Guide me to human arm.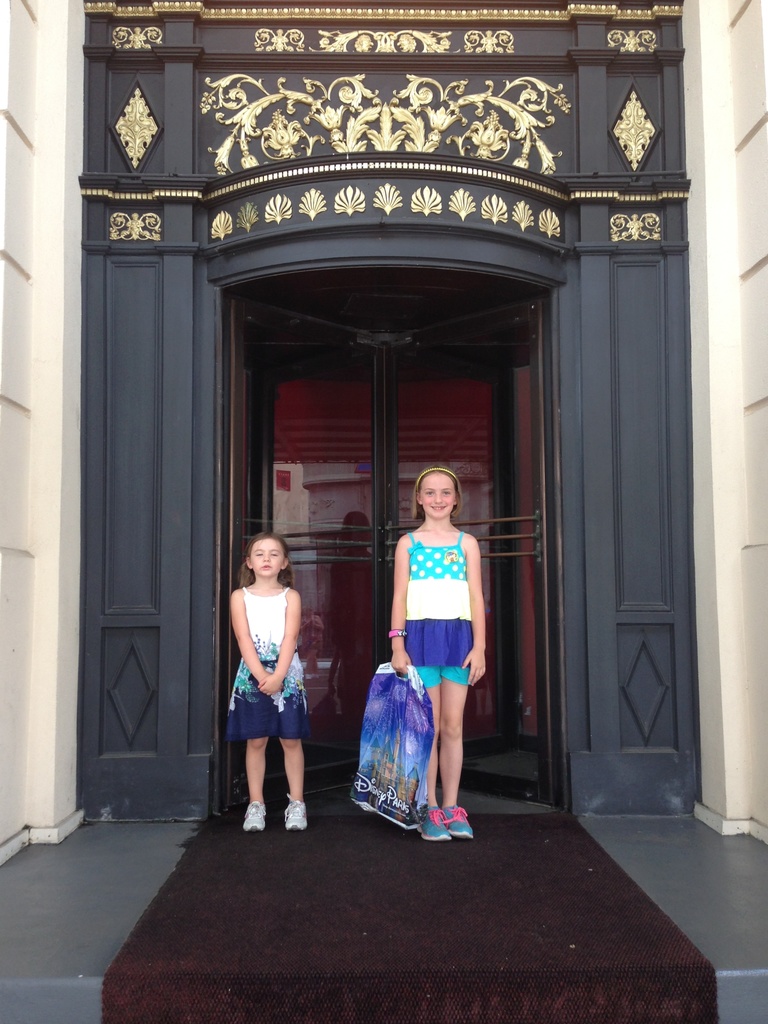
Guidance: [left=460, top=541, right=486, bottom=685].
